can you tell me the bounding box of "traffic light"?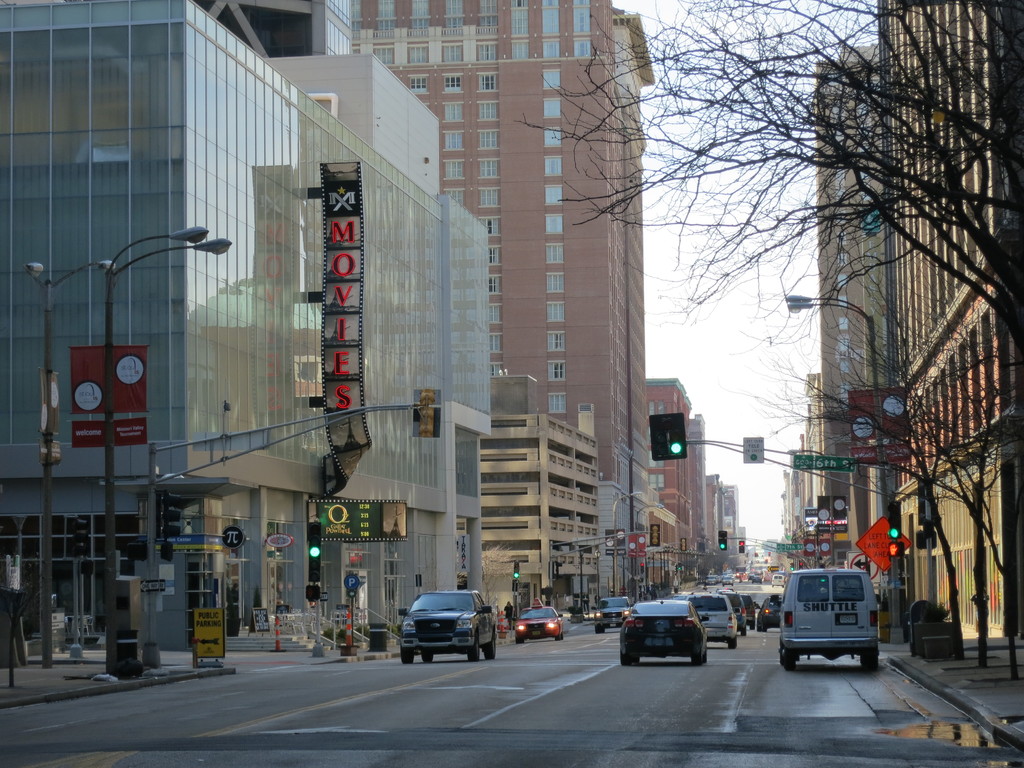
bbox=[744, 559, 747, 563].
